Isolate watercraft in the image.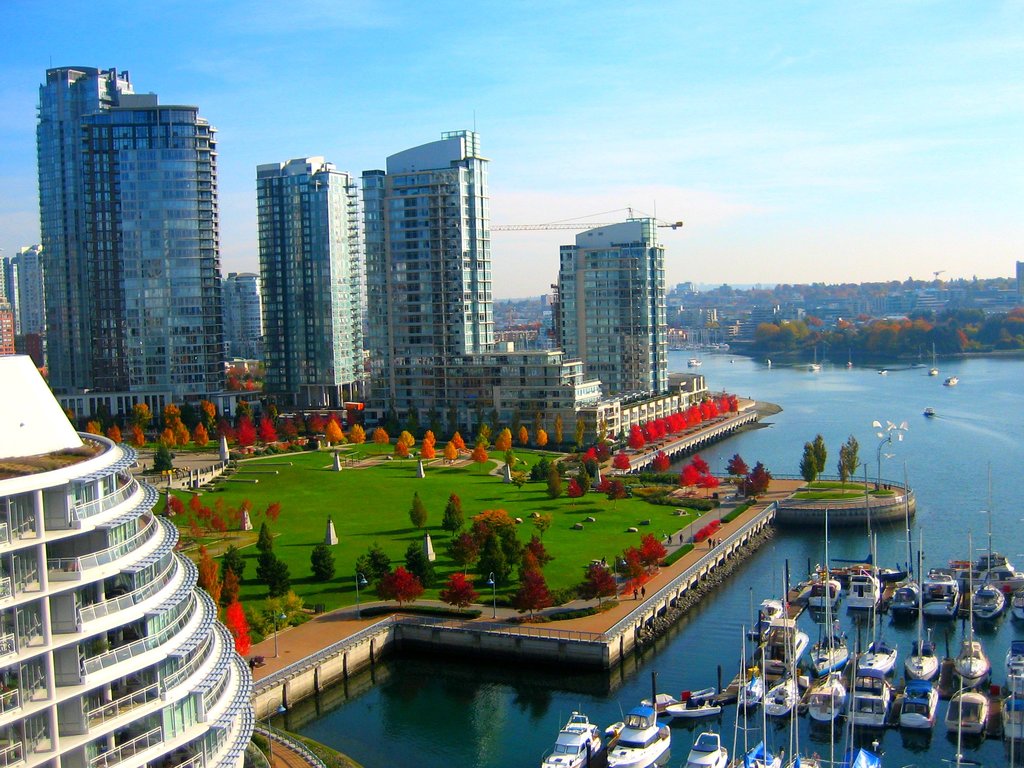
Isolated region: <bbox>609, 670, 676, 767</bbox>.
